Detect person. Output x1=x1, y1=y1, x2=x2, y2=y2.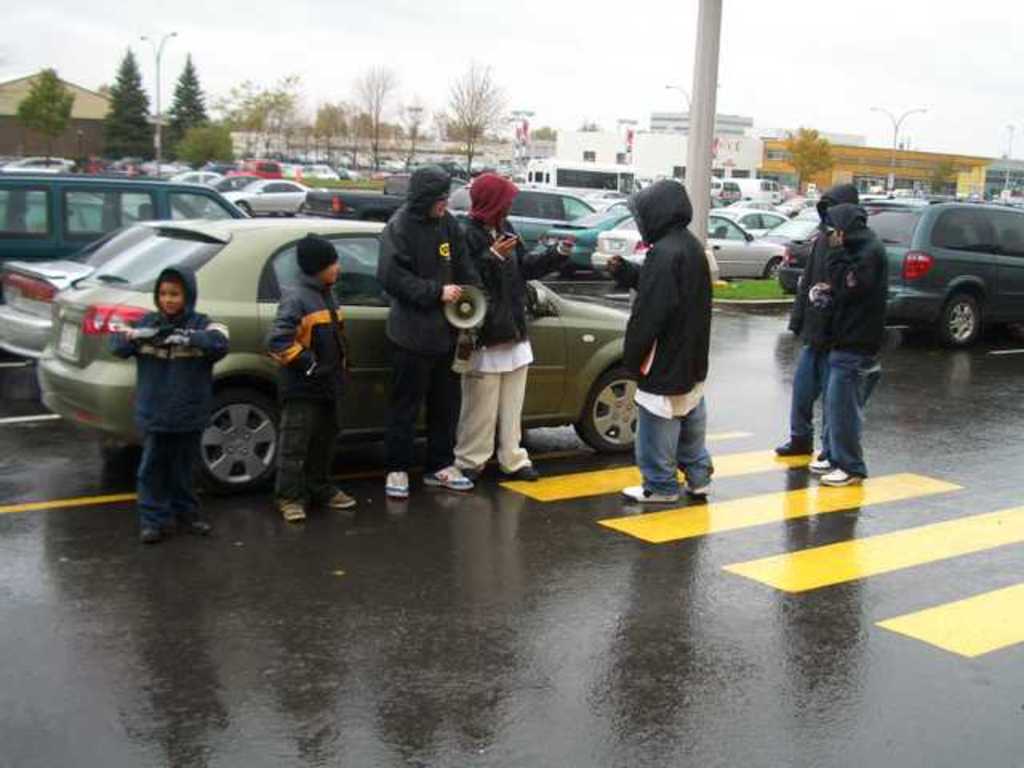
x1=102, y1=262, x2=235, y2=546.
